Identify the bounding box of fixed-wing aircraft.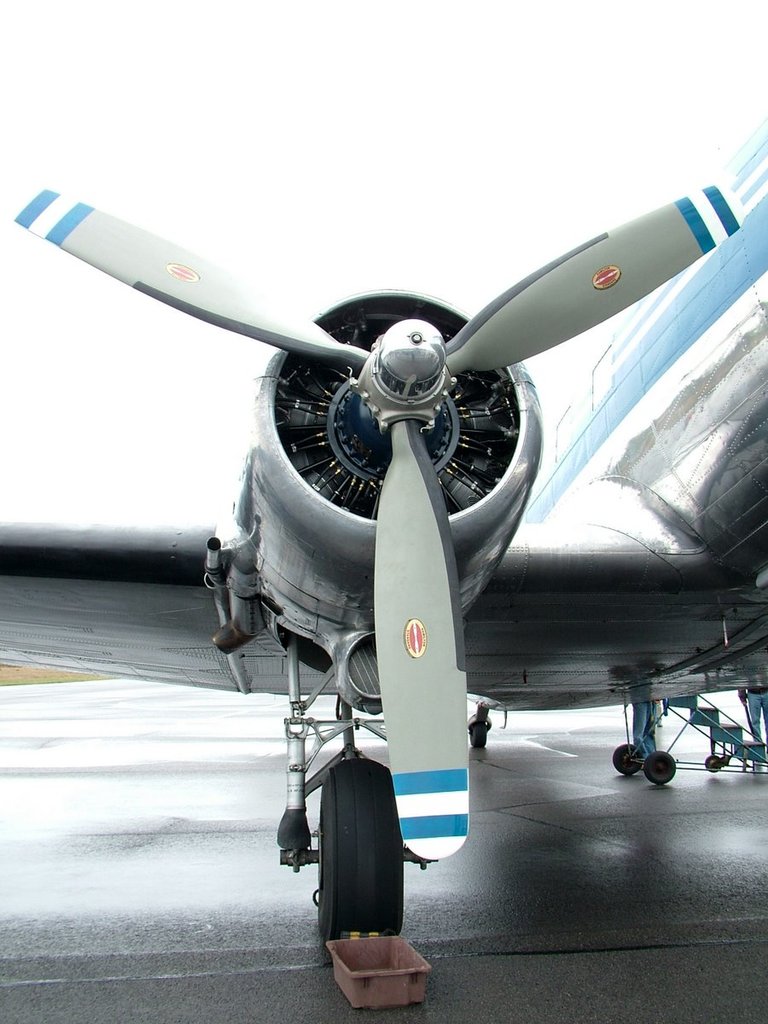
{"left": 0, "top": 129, "right": 767, "bottom": 945}.
